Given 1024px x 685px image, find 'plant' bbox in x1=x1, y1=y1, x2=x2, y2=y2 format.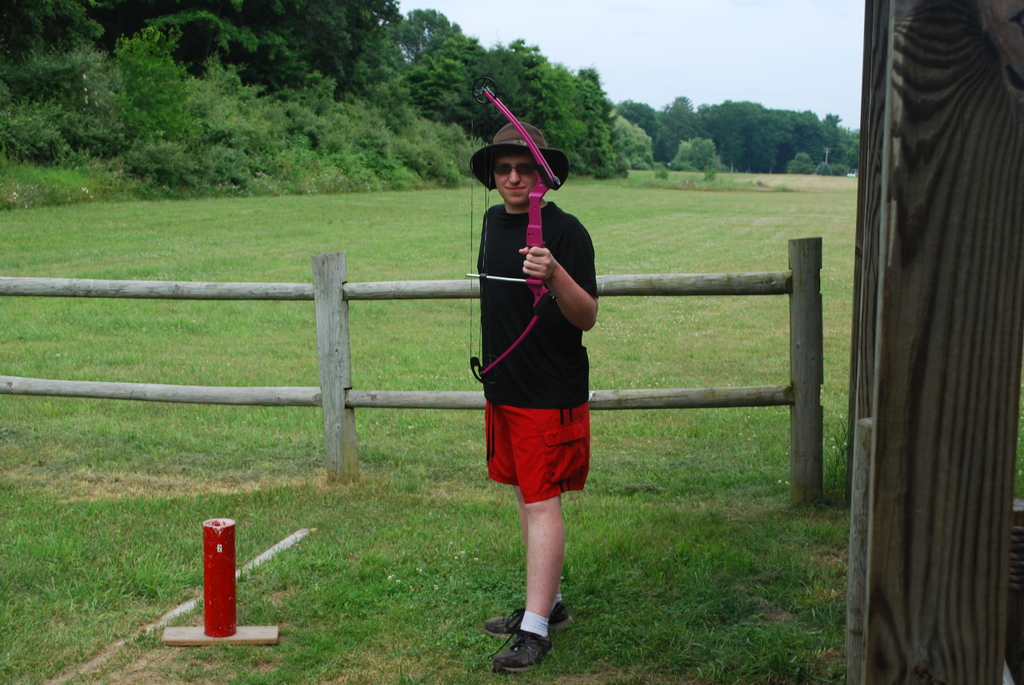
x1=698, y1=155, x2=719, y2=186.
